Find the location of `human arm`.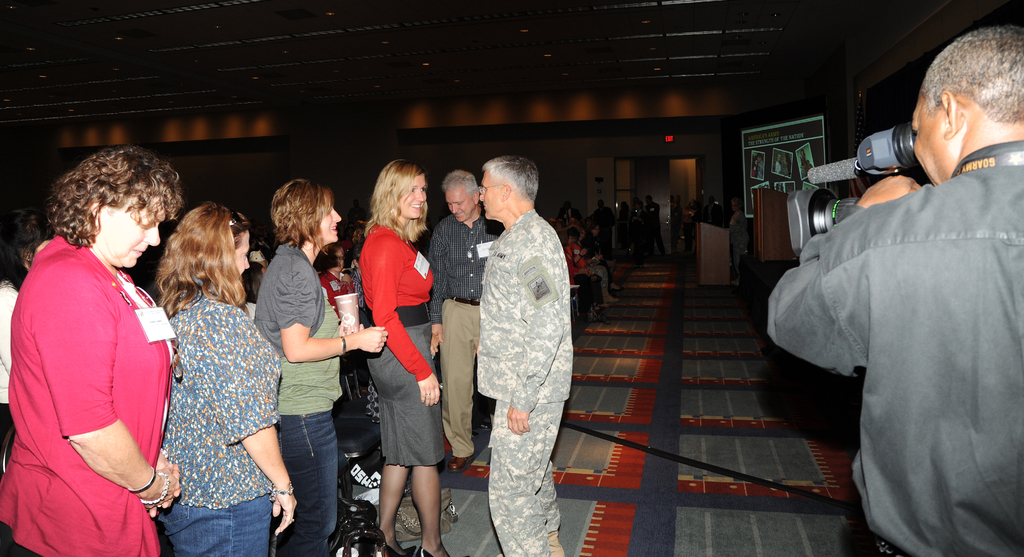
Location: 685:200:696:208.
